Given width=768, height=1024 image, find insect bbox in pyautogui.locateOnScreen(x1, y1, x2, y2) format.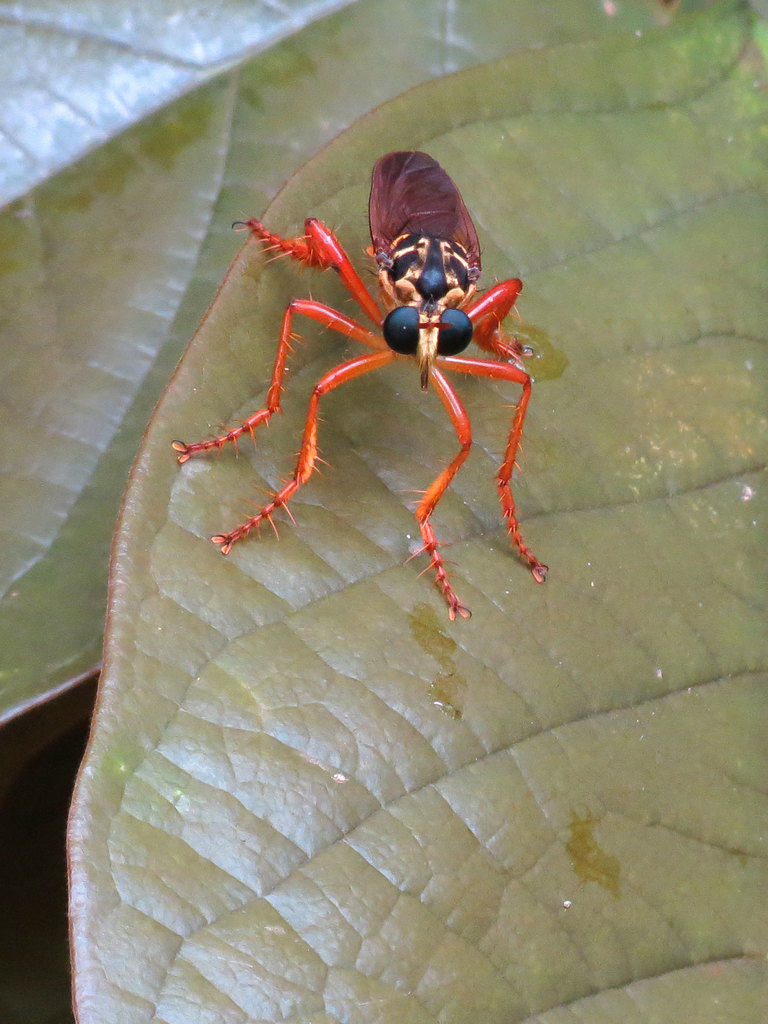
pyautogui.locateOnScreen(168, 152, 554, 620).
